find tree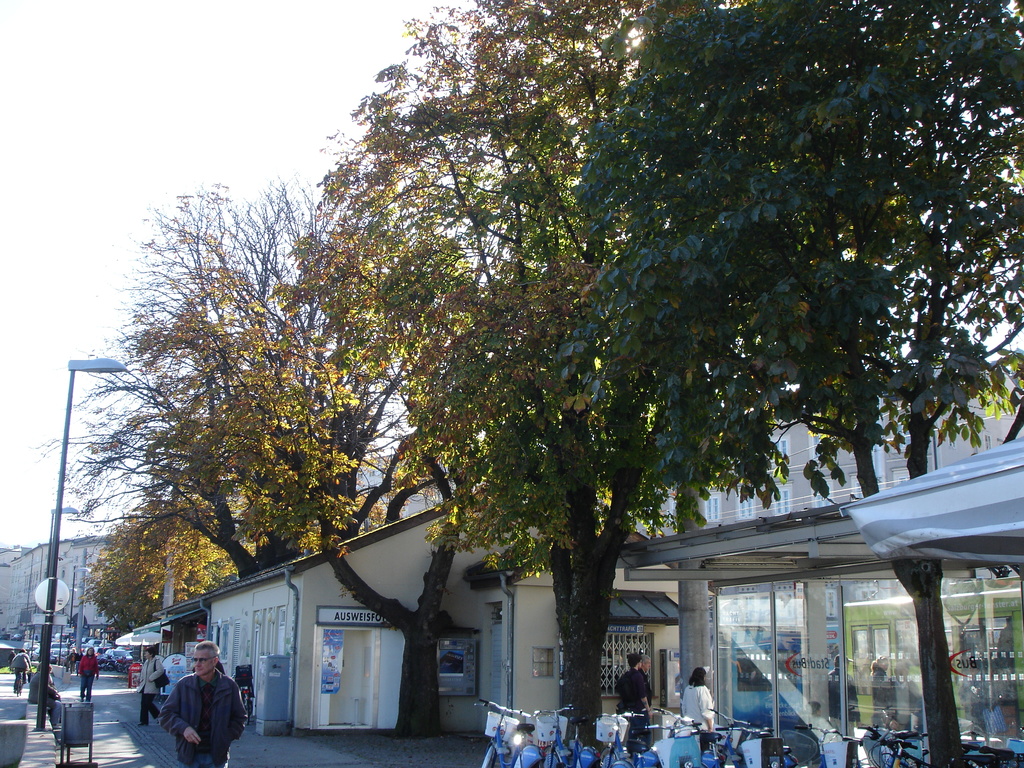
18, 170, 457, 573
